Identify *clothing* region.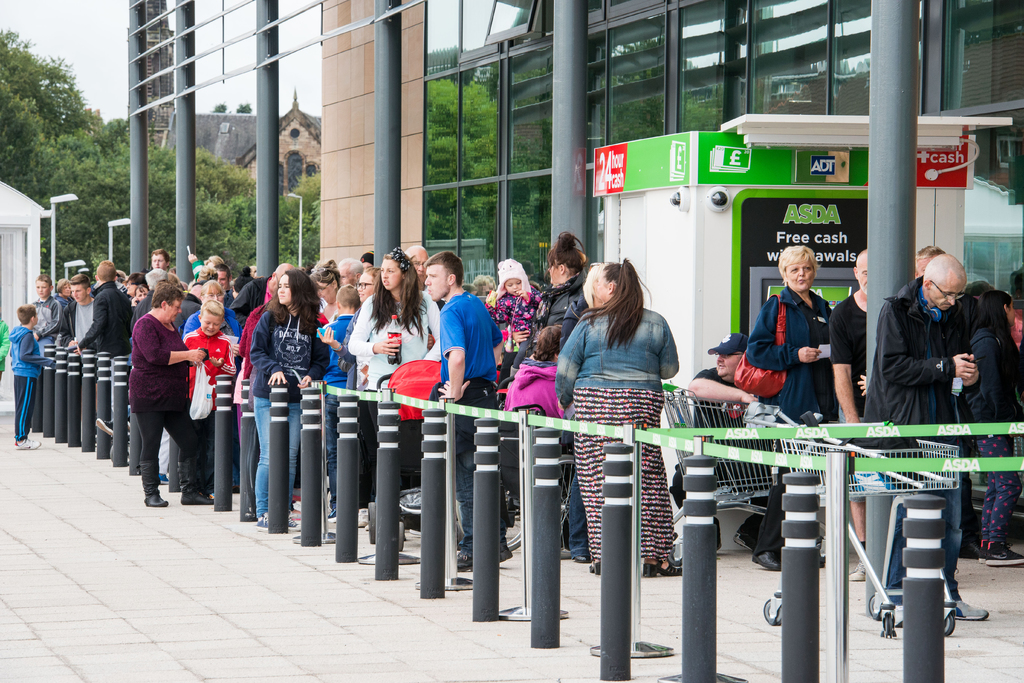
Region: (x1=177, y1=328, x2=239, y2=485).
